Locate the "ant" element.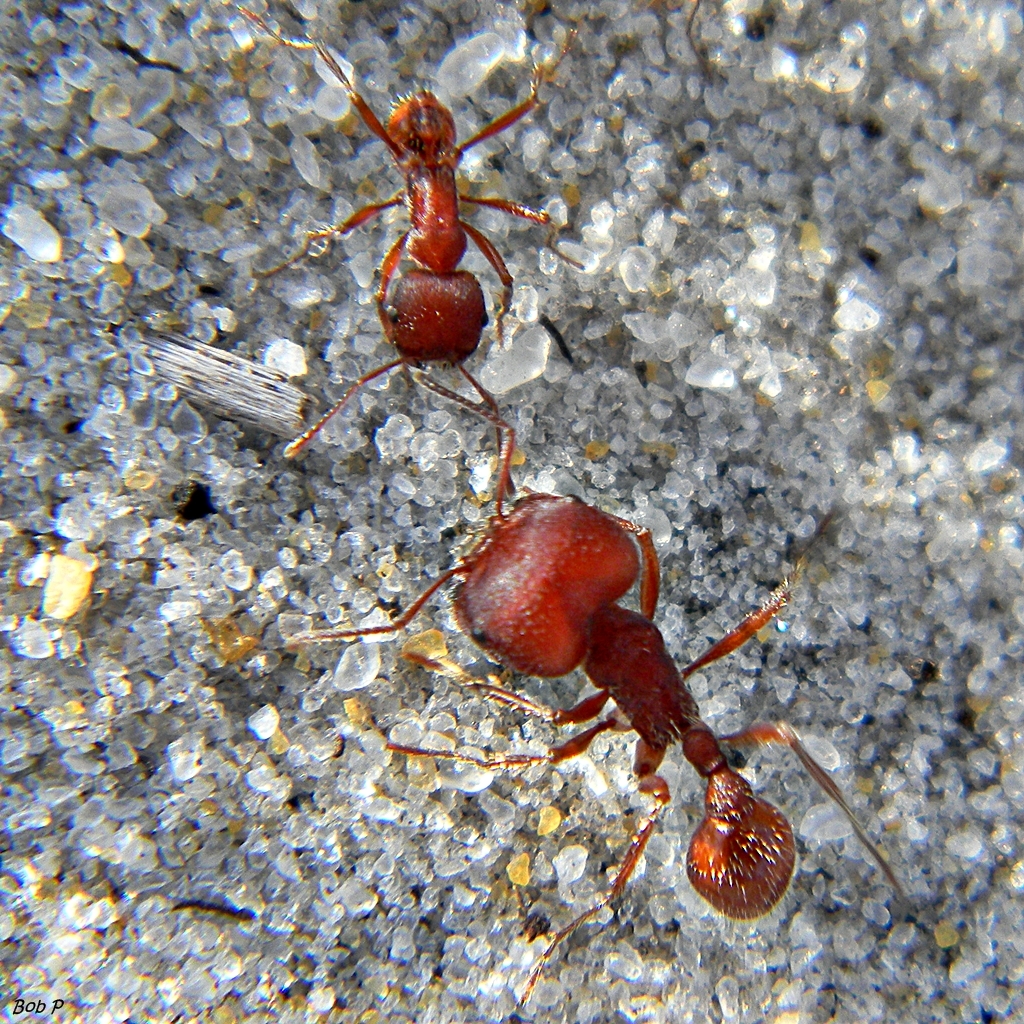
Element bbox: region(283, 369, 905, 1022).
